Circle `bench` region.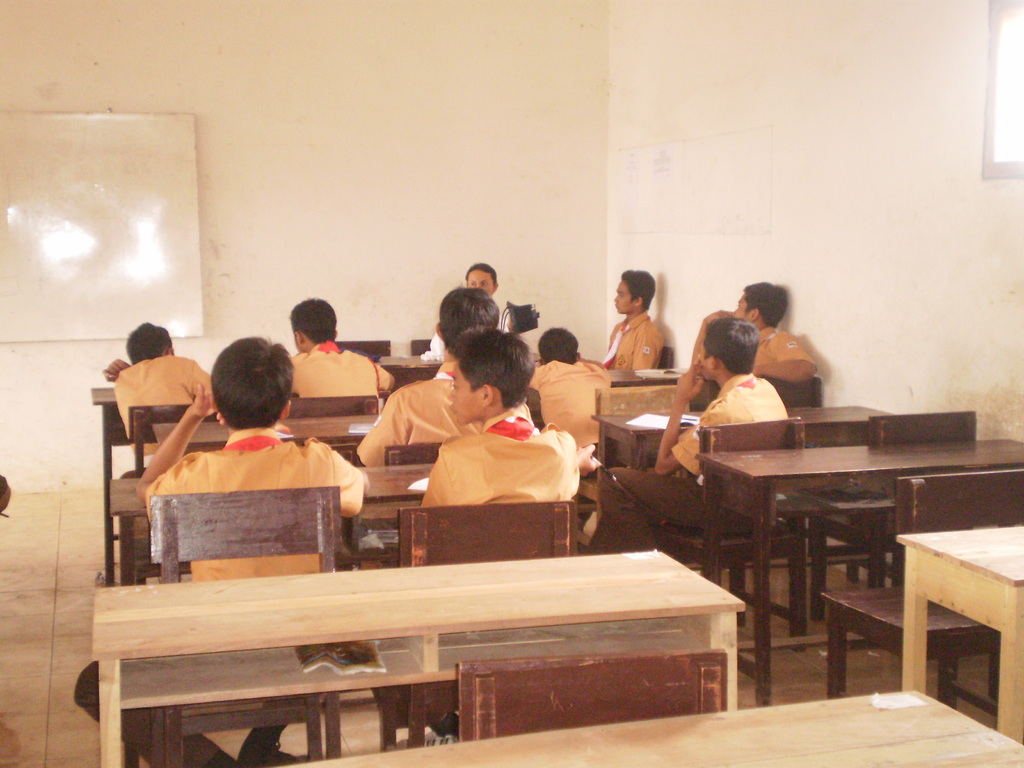
Region: locate(486, 364, 696, 450).
